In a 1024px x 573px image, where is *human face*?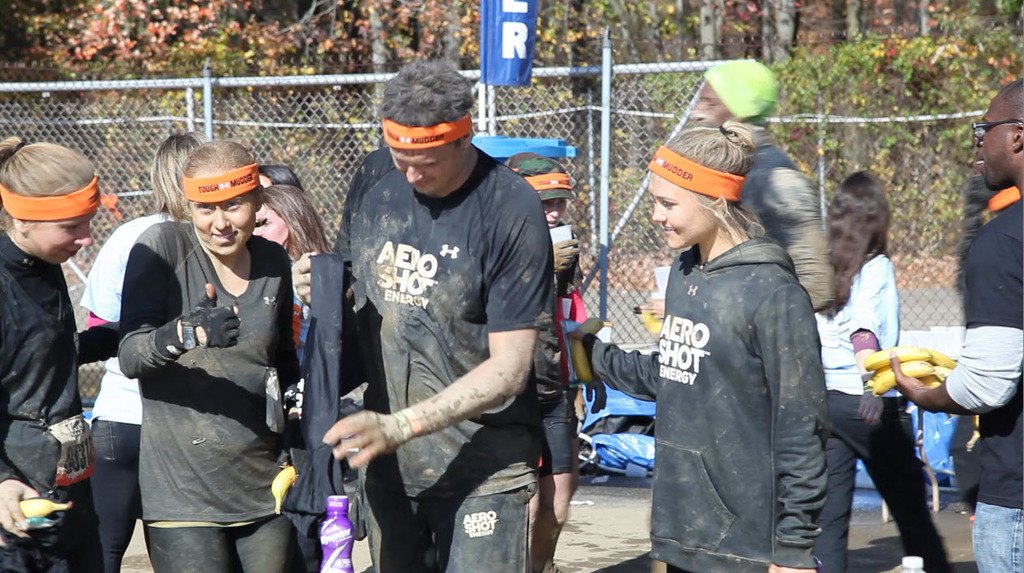
box(653, 173, 713, 252).
